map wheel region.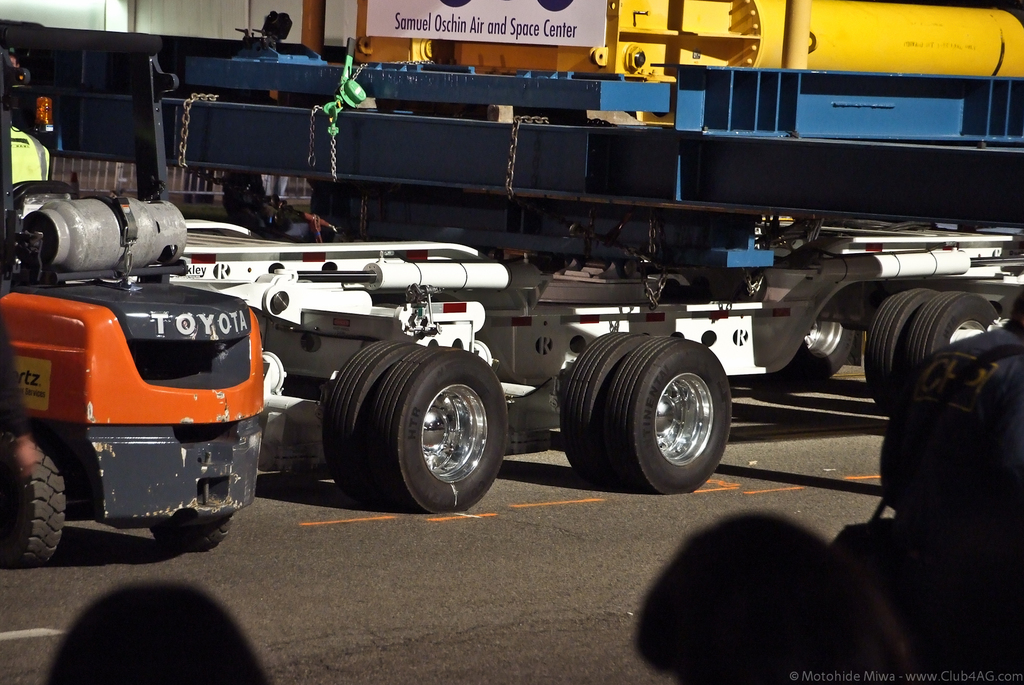
Mapped to 861:287:947:417.
